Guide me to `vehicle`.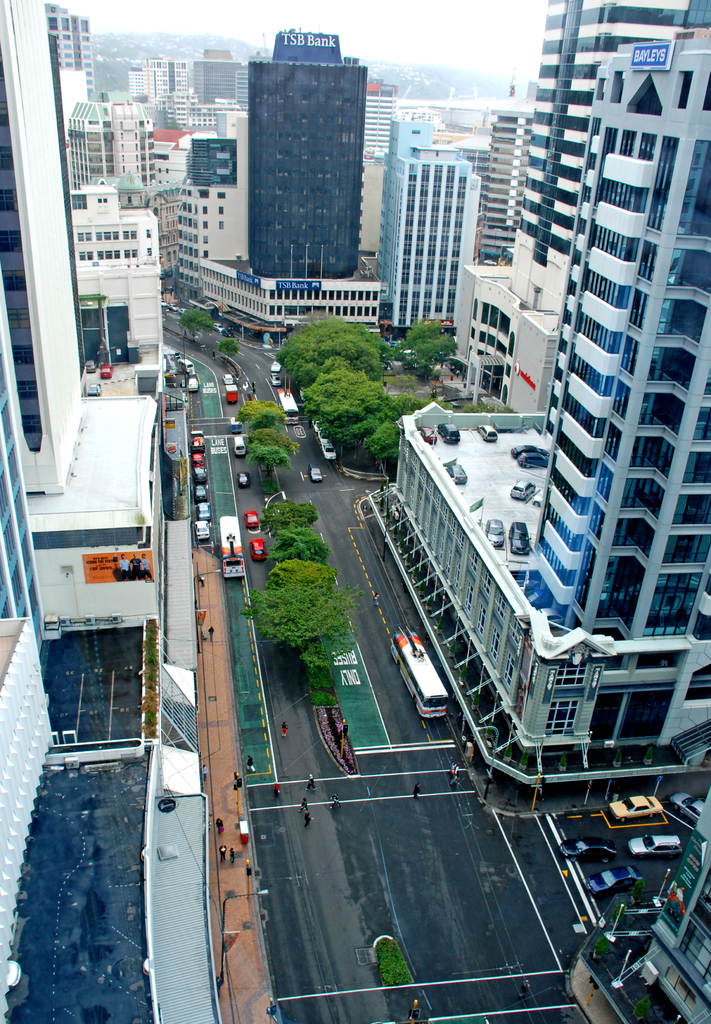
Guidance: 586,864,642,899.
